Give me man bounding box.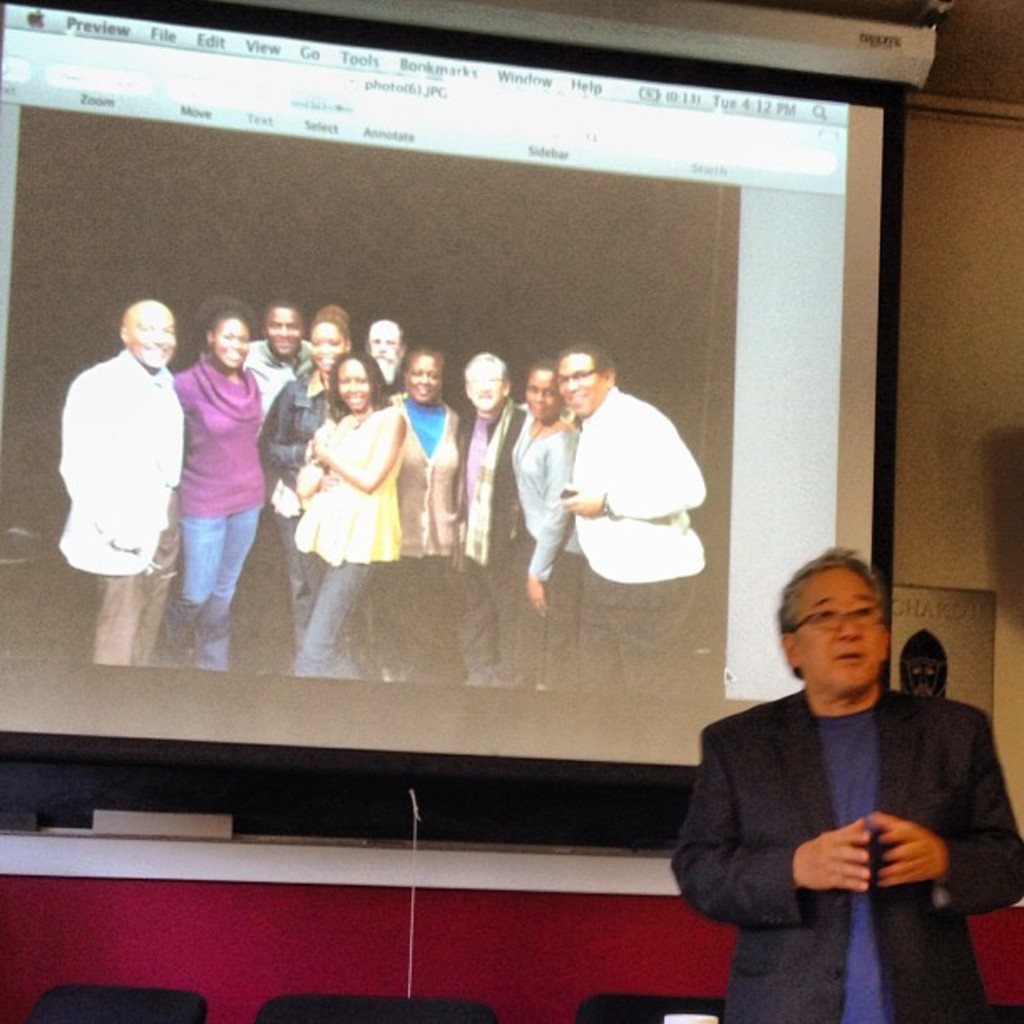
box(457, 348, 539, 694).
